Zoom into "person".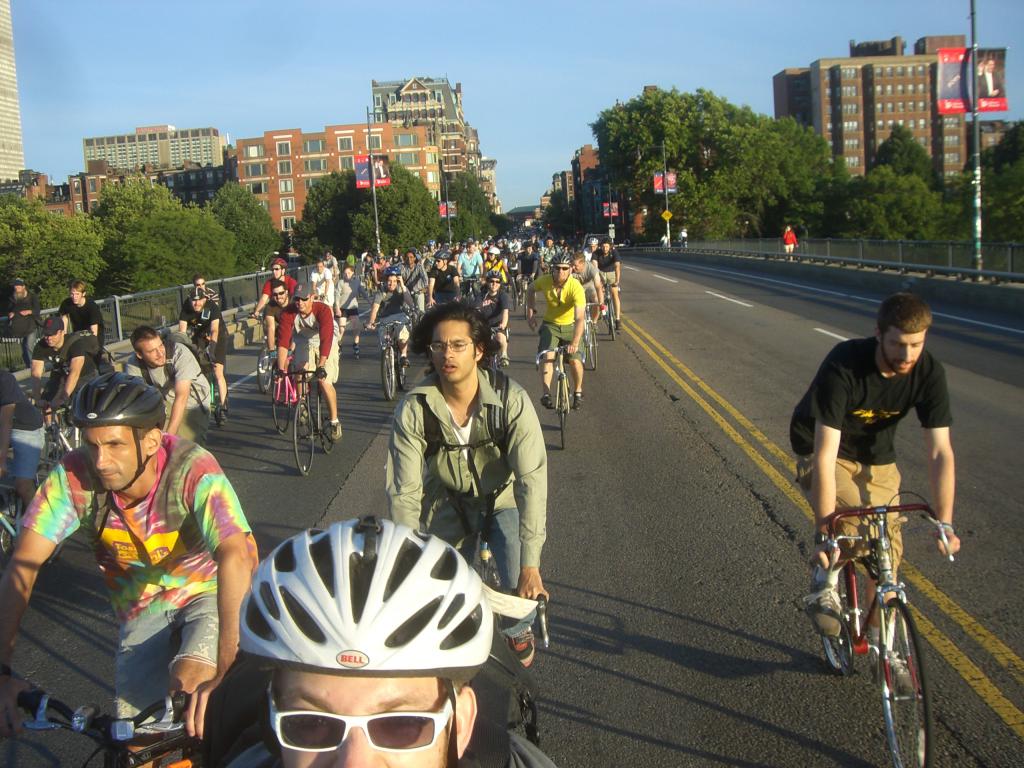
Zoom target: crop(273, 273, 345, 453).
